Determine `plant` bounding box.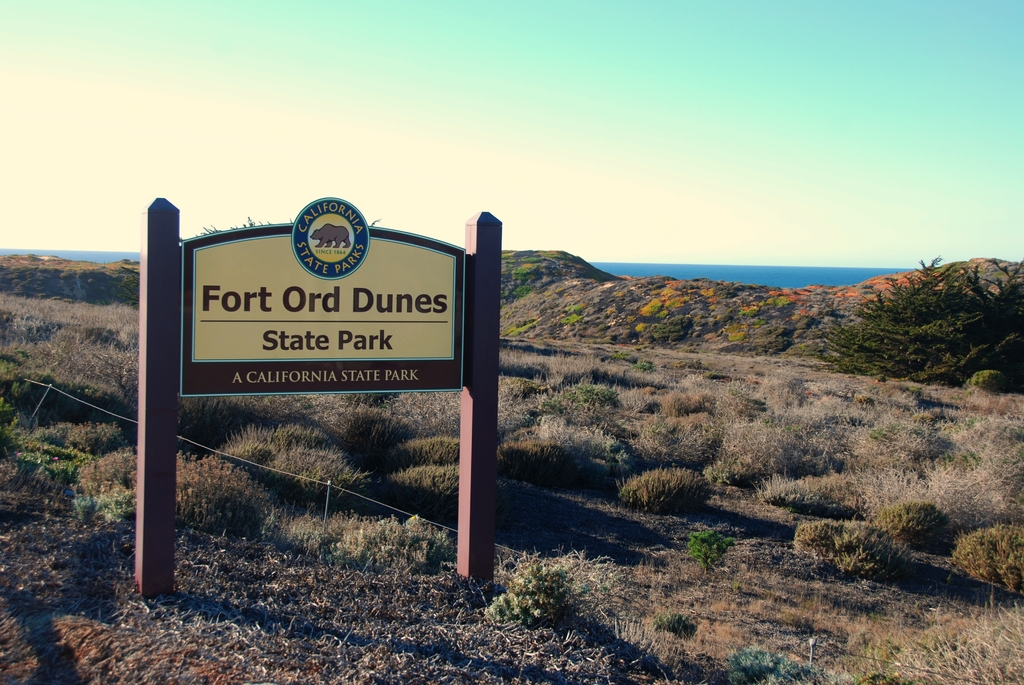
Determined: 720,651,834,684.
